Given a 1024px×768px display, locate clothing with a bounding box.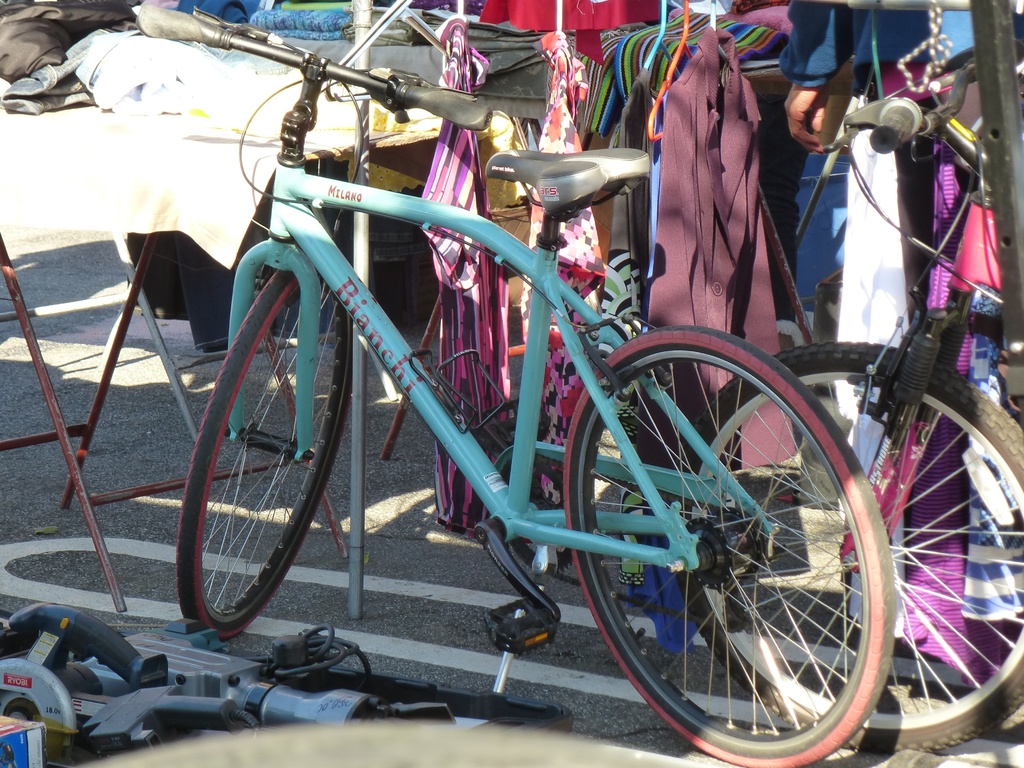
Located: (left=824, top=123, right=911, bottom=561).
